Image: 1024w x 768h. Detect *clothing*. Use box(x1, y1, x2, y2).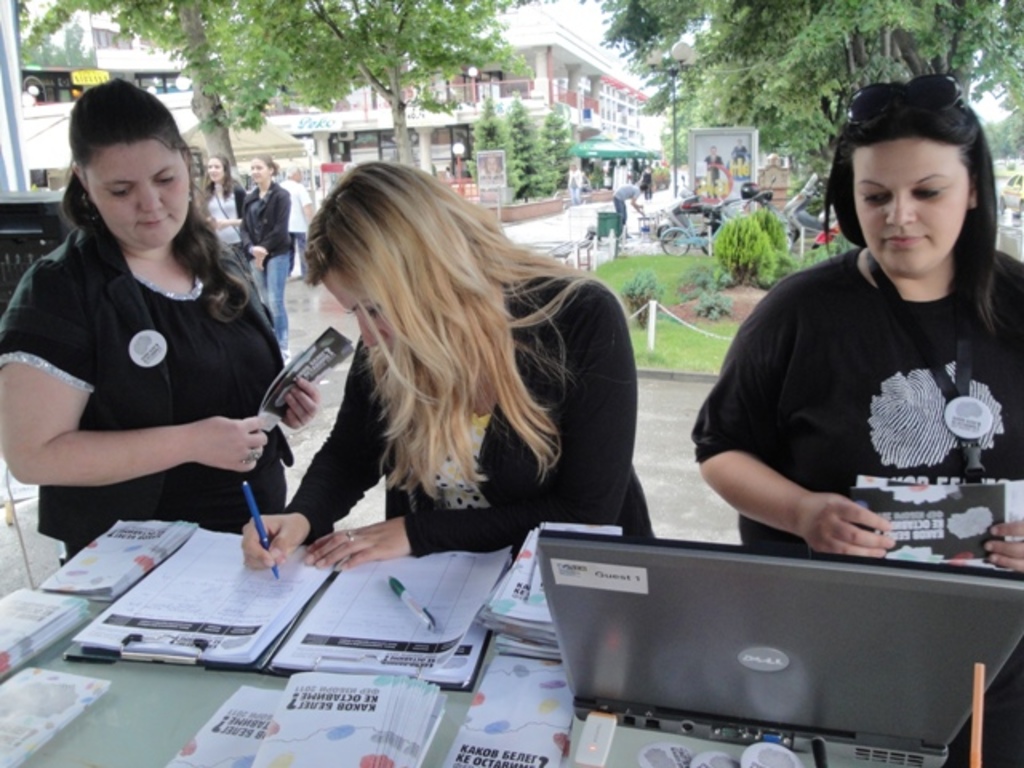
box(611, 181, 638, 234).
